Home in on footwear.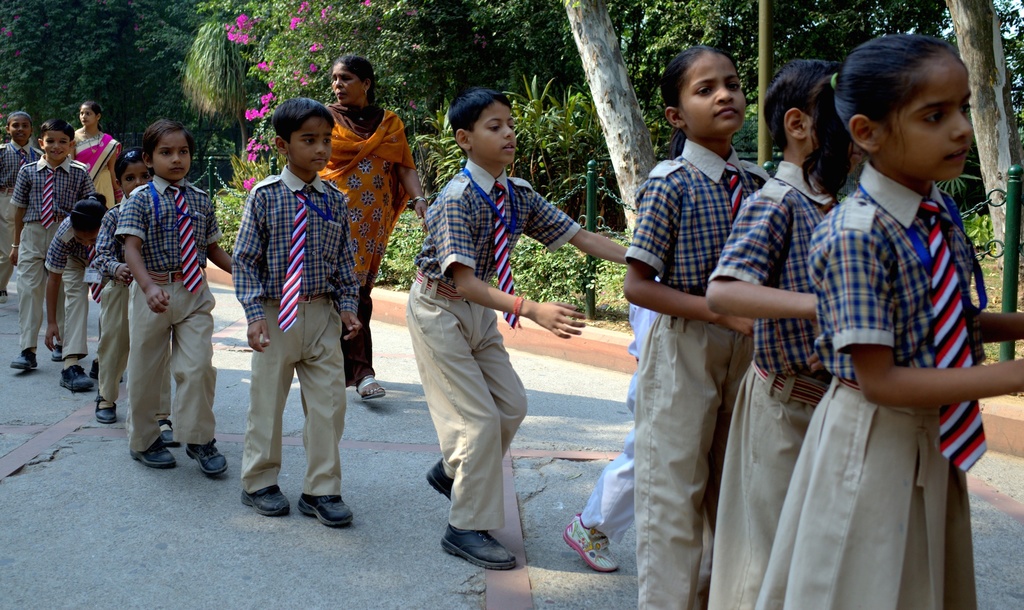
Homed in at box(49, 344, 63, 361).
